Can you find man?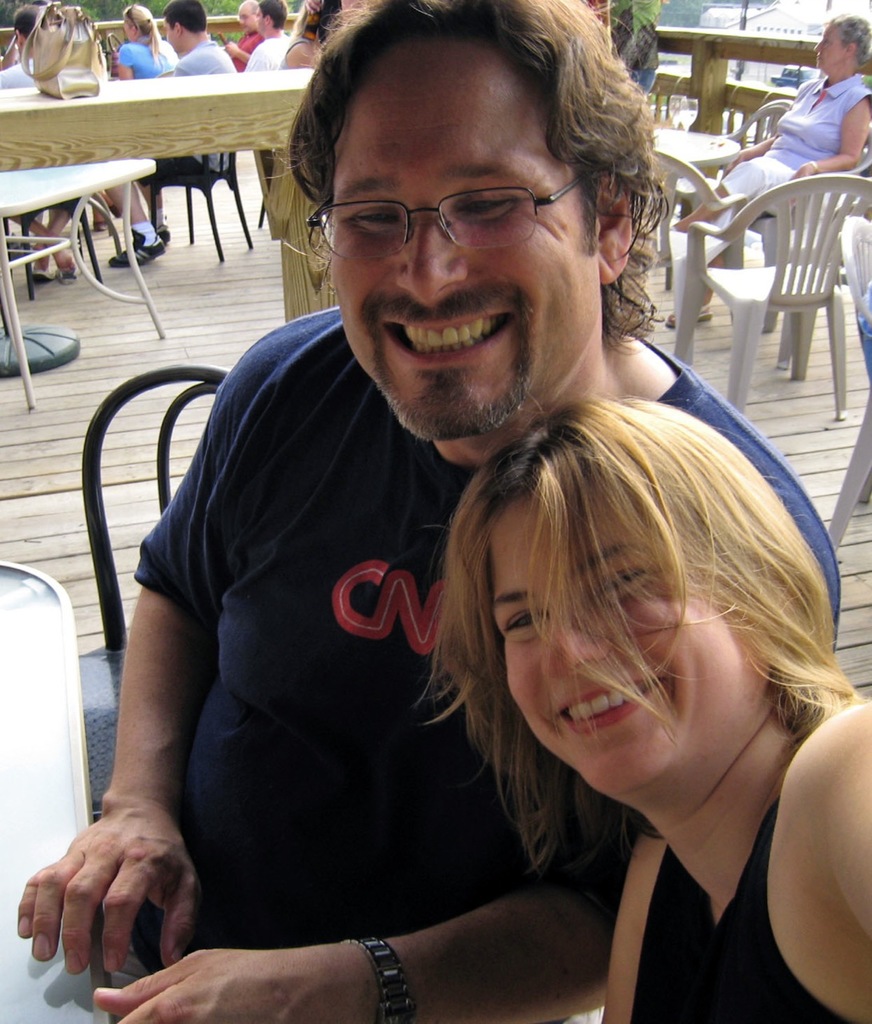
Yes, bounding box: 217 0 270 71.
